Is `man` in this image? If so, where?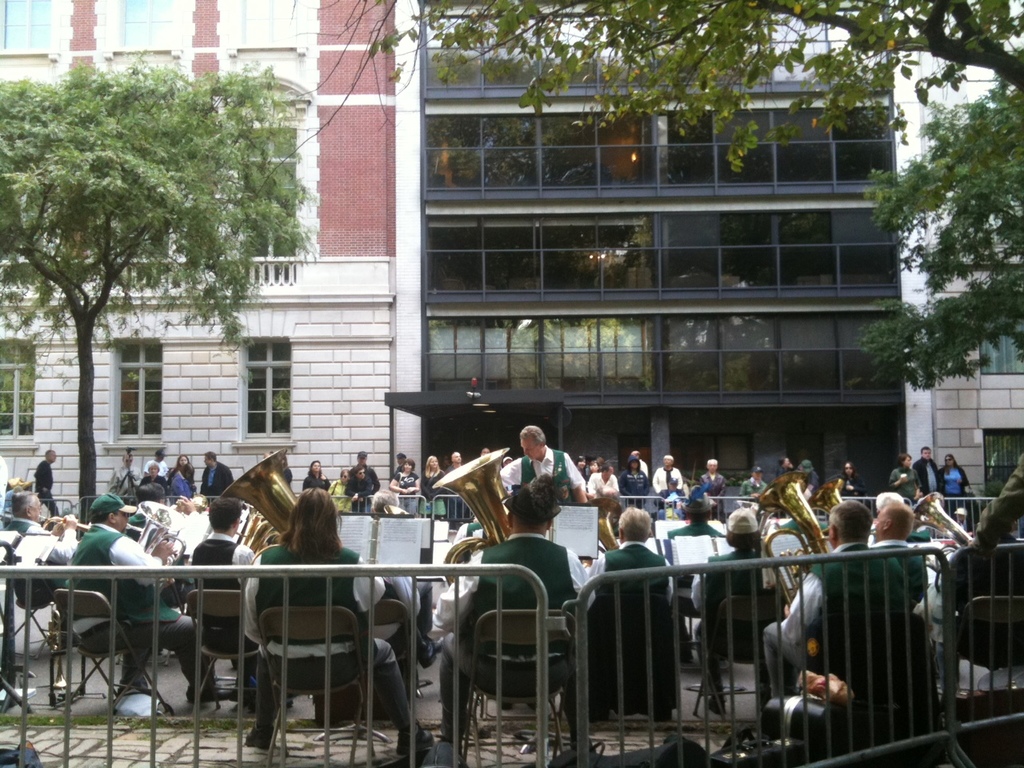
Yes, at [left=438, top=484, right=593, bottom=751].
